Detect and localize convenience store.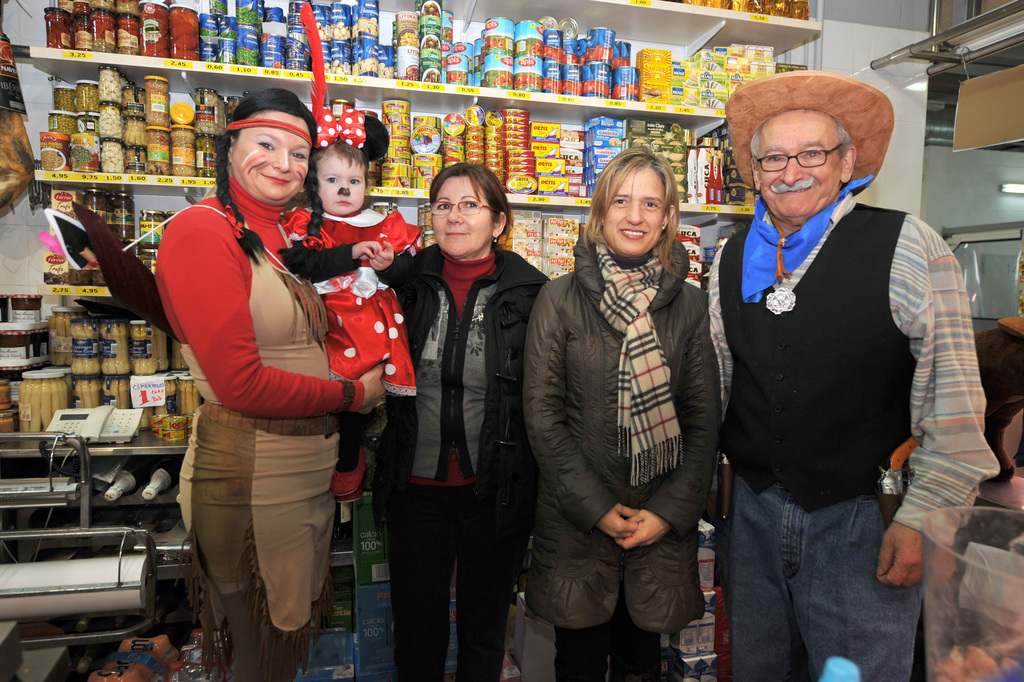
Localized at [0,0,827,628].
